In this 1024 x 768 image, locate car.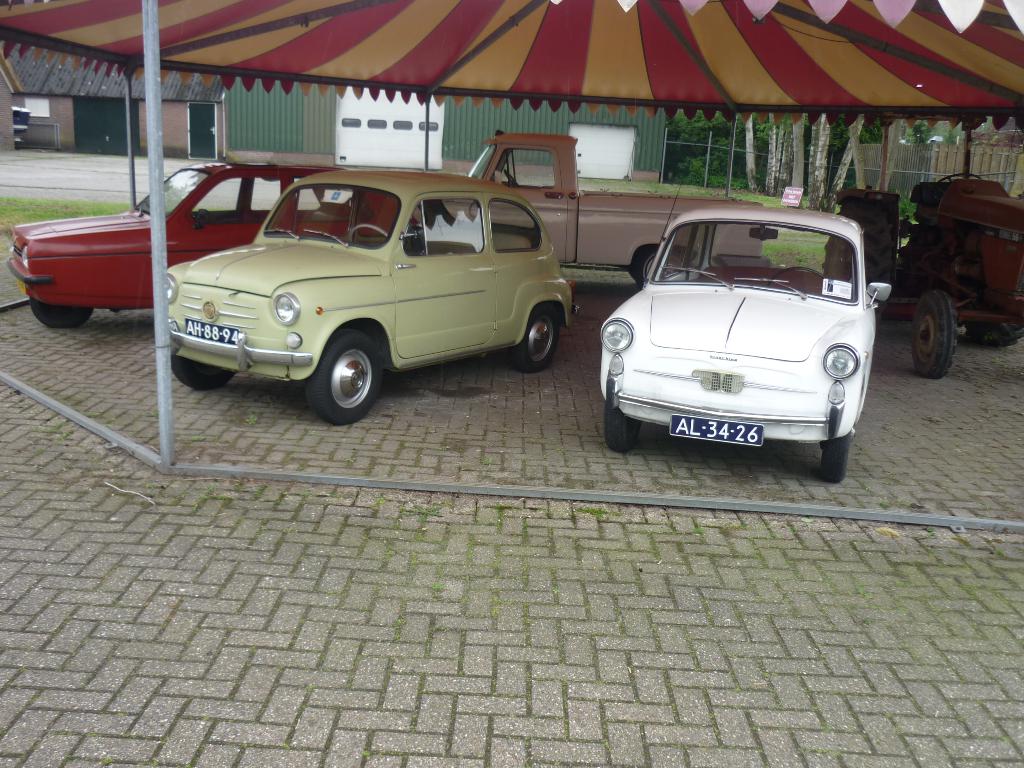
Bounding box: {"x1": 8, "y1": 105, "x2": 31, "y2": 145}.
